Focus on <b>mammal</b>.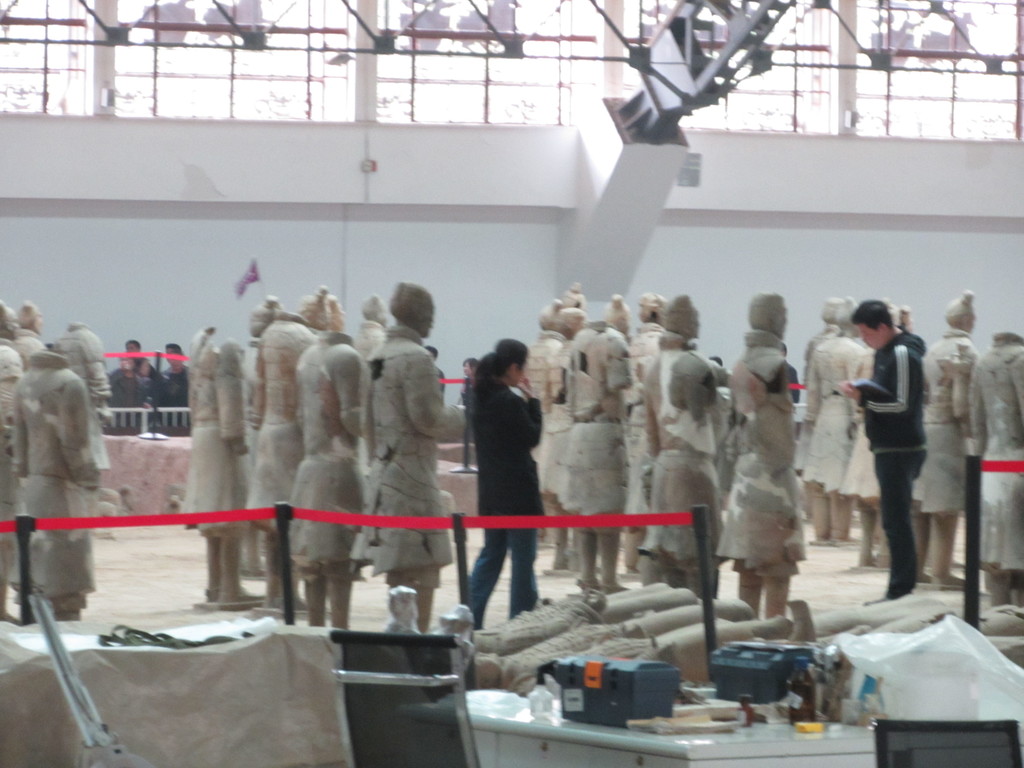
Focused at detection(461, 352, 483, 468).
